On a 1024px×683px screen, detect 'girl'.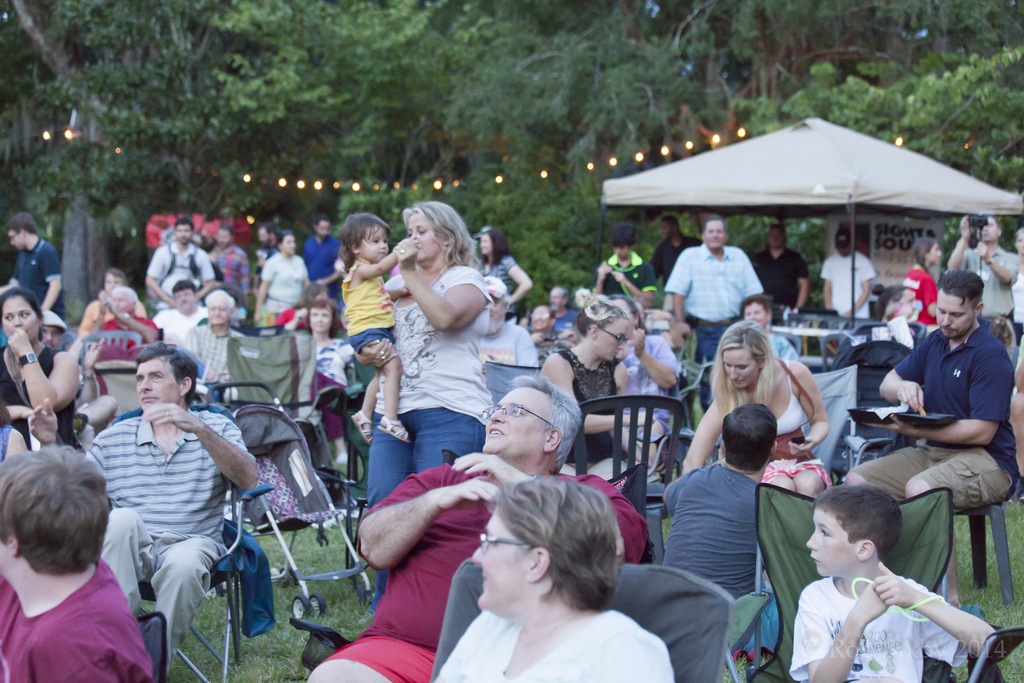
{"x1": 345, "y1": 213, "x2": 417, "y2": 448}.
